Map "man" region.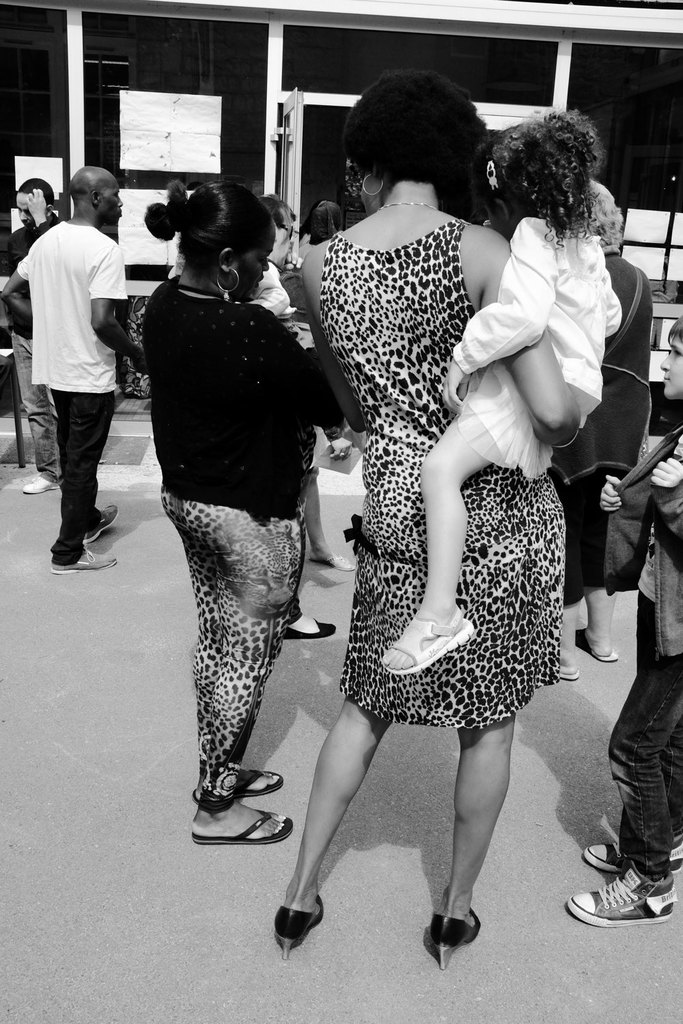
Mapped to x1=22 y1=126 x2=142 y2=593.
